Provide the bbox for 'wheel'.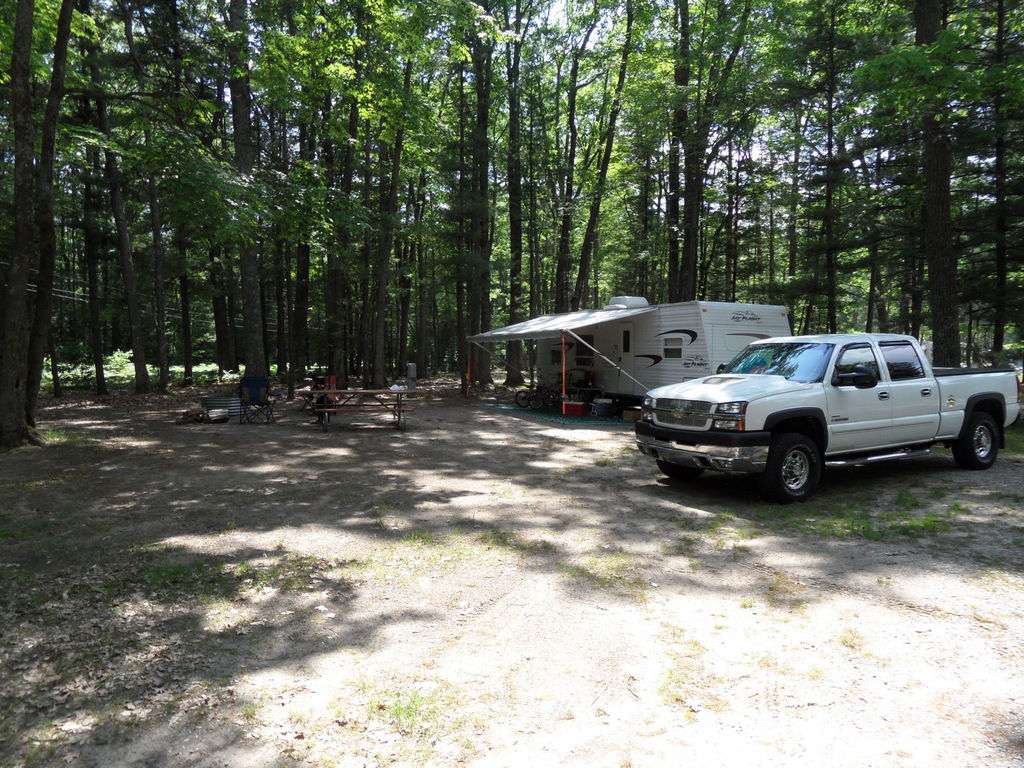
detection(946, 409, 999, 466).
